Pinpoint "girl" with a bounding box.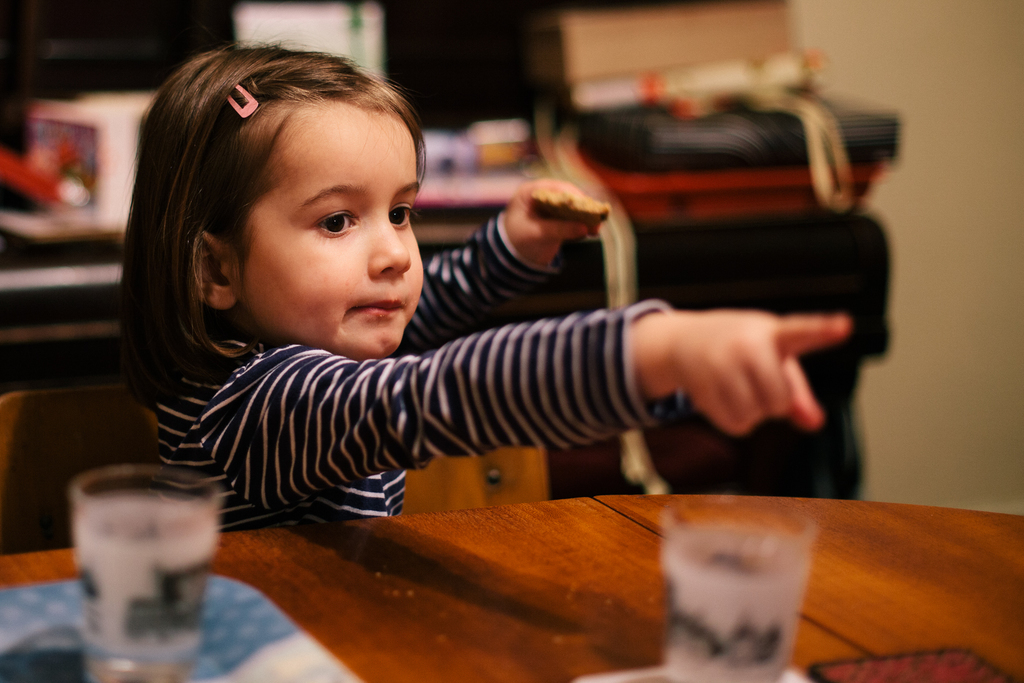
170:64:737:605.
